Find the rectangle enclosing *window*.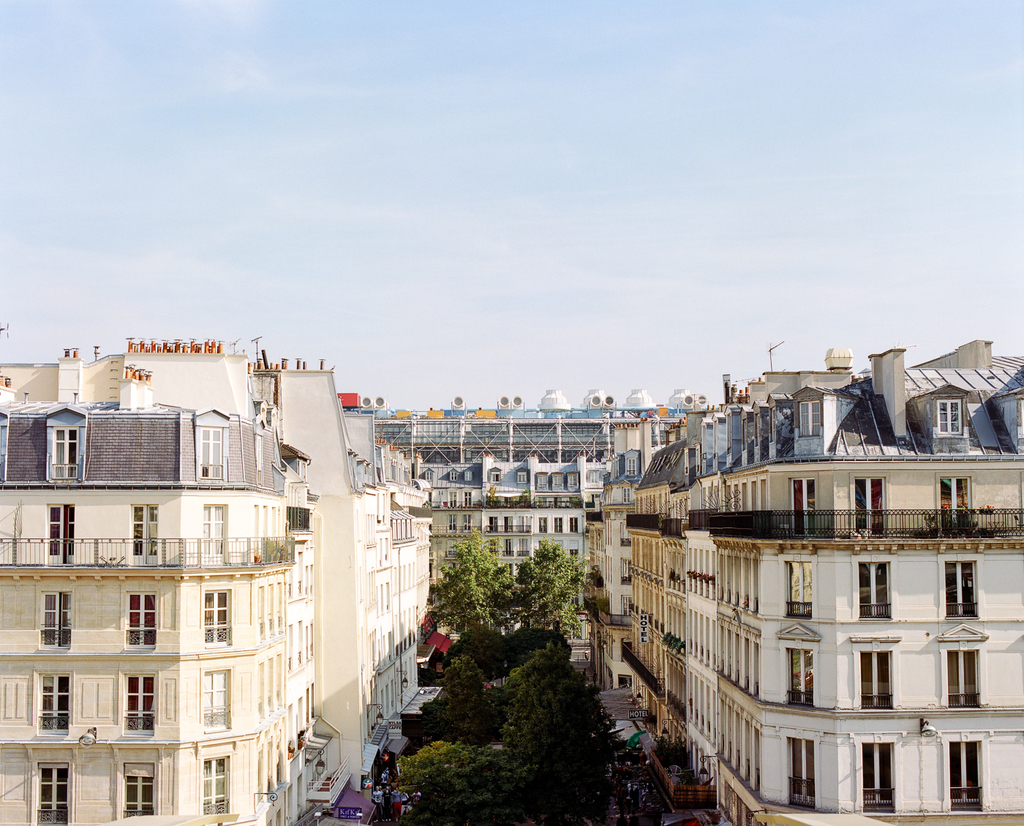
Rect(861, 740, 893, 806).
